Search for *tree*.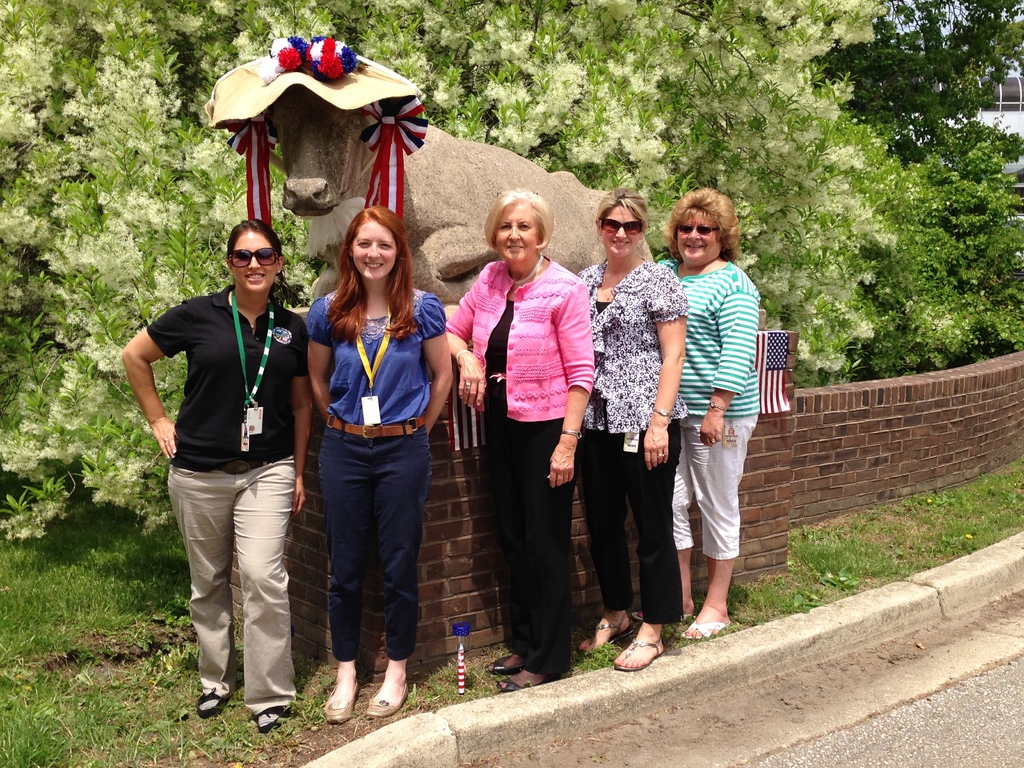
Found at l=810, t=0, r=1023, b=381.
